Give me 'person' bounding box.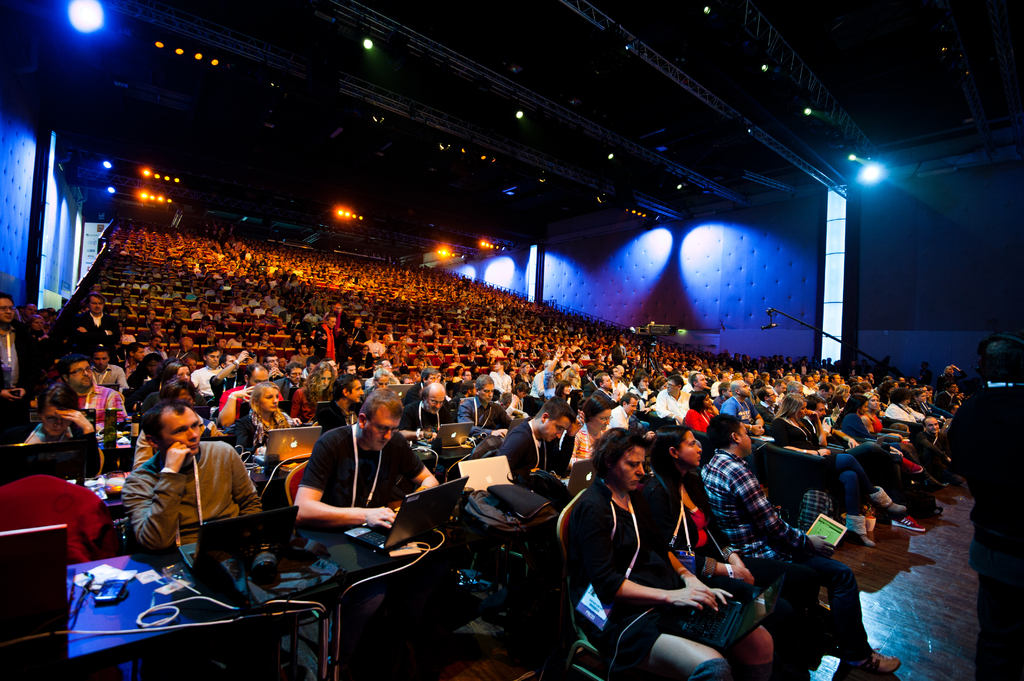
481,397,580,507.
